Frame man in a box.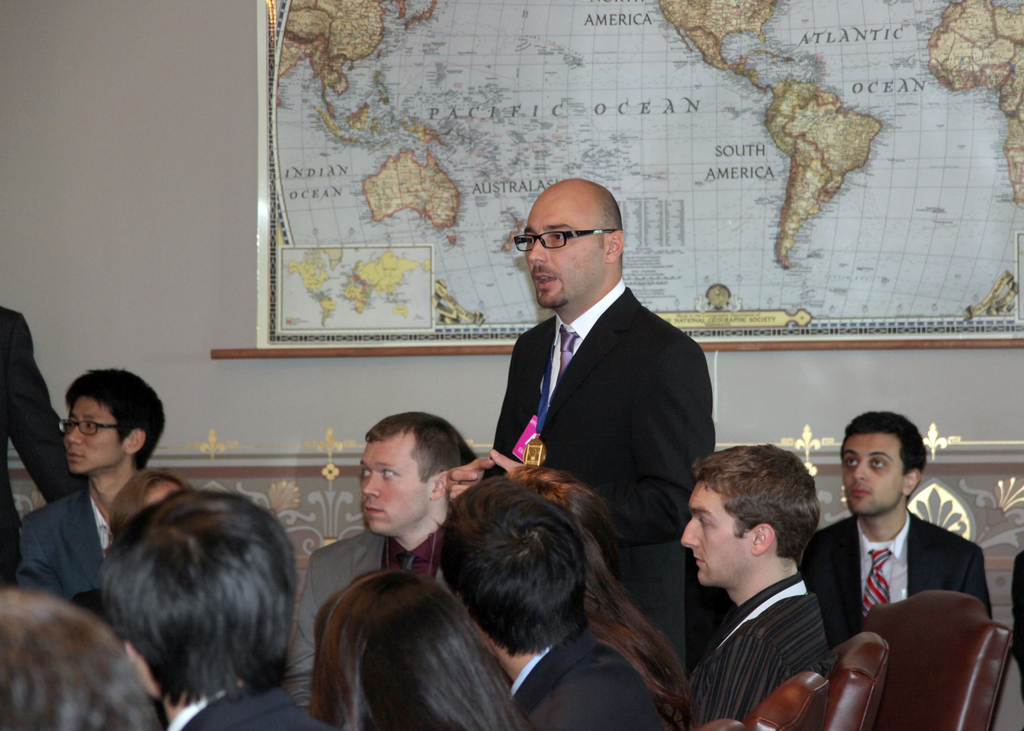
99/491/333/730.
